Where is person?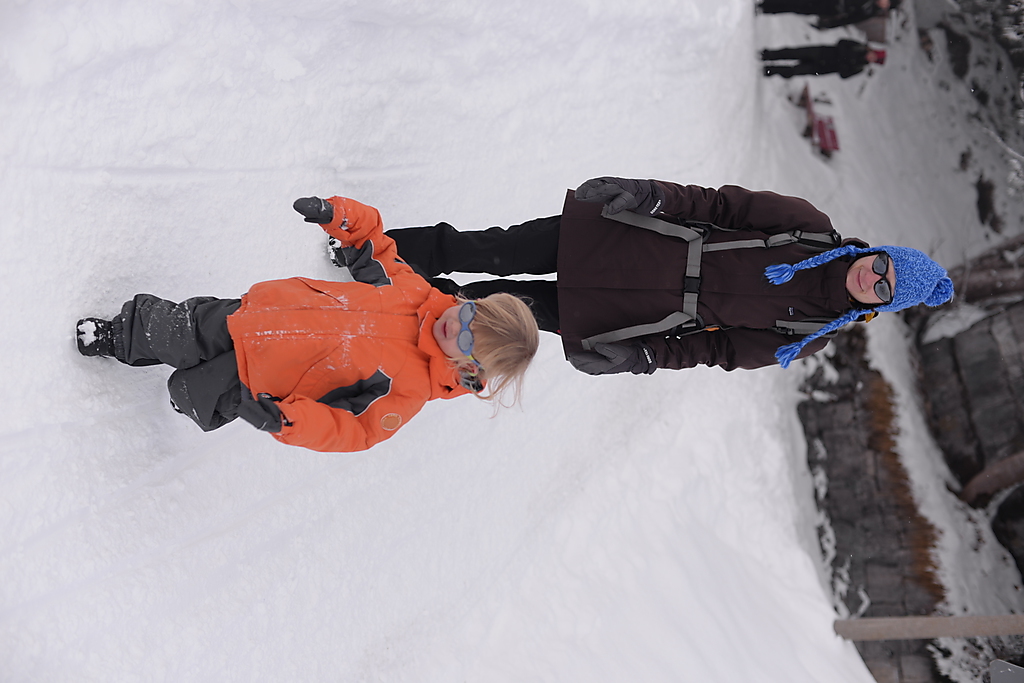
{"left": 752, "top": 33, "right": 888, "bottom": 84}.
